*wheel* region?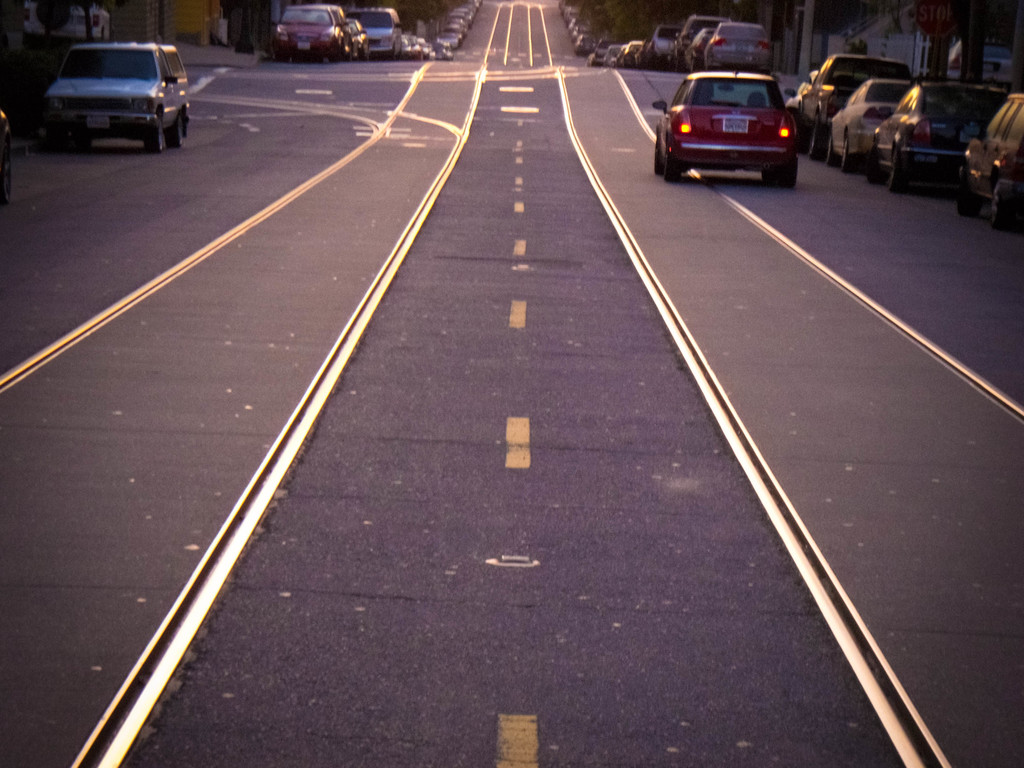
(x1=57, y1=134, x2=88, y2=154)
